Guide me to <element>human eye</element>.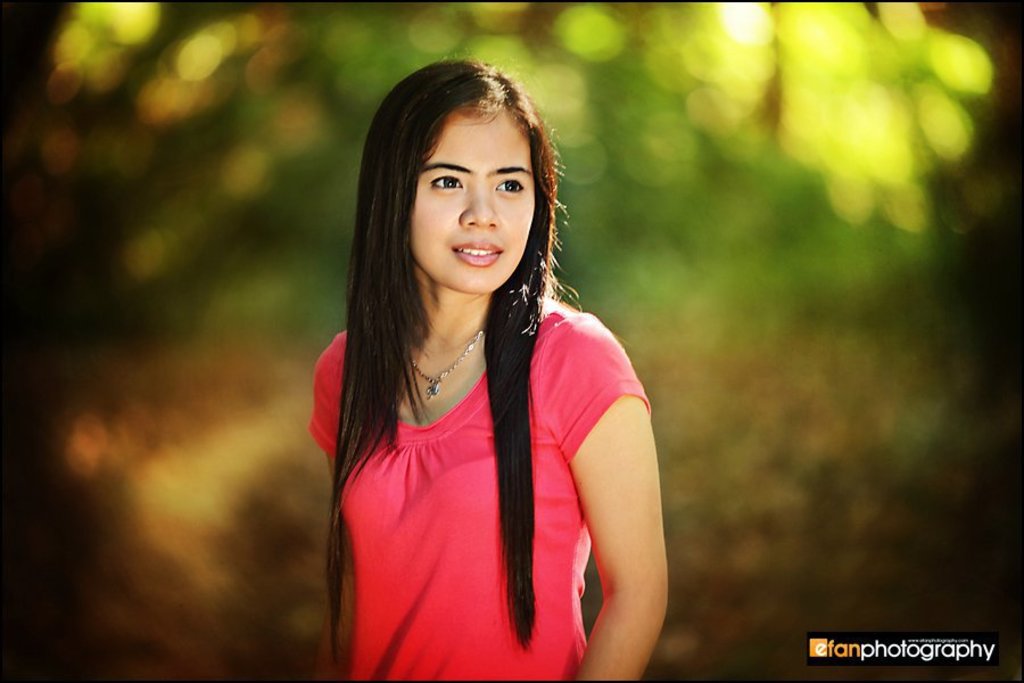
Guidance: left=426, top=171, right=464, bottom=194.
